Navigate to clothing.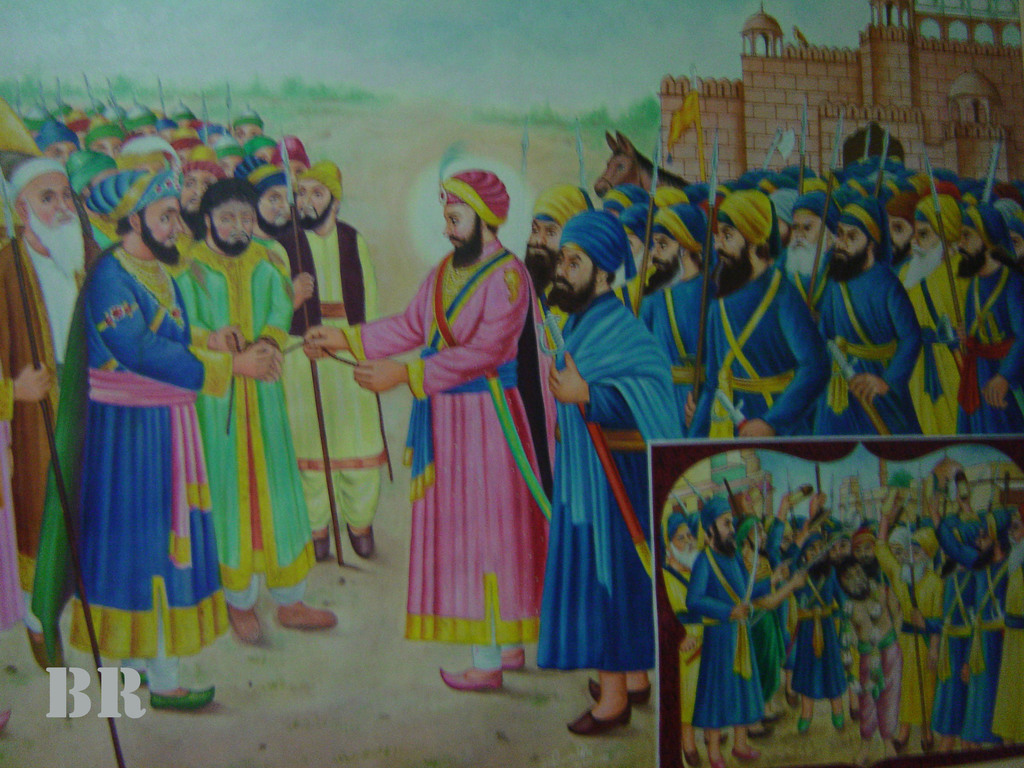
Navigation target: pyautogui.locateOnScreen(785, 557, 852, 701).
